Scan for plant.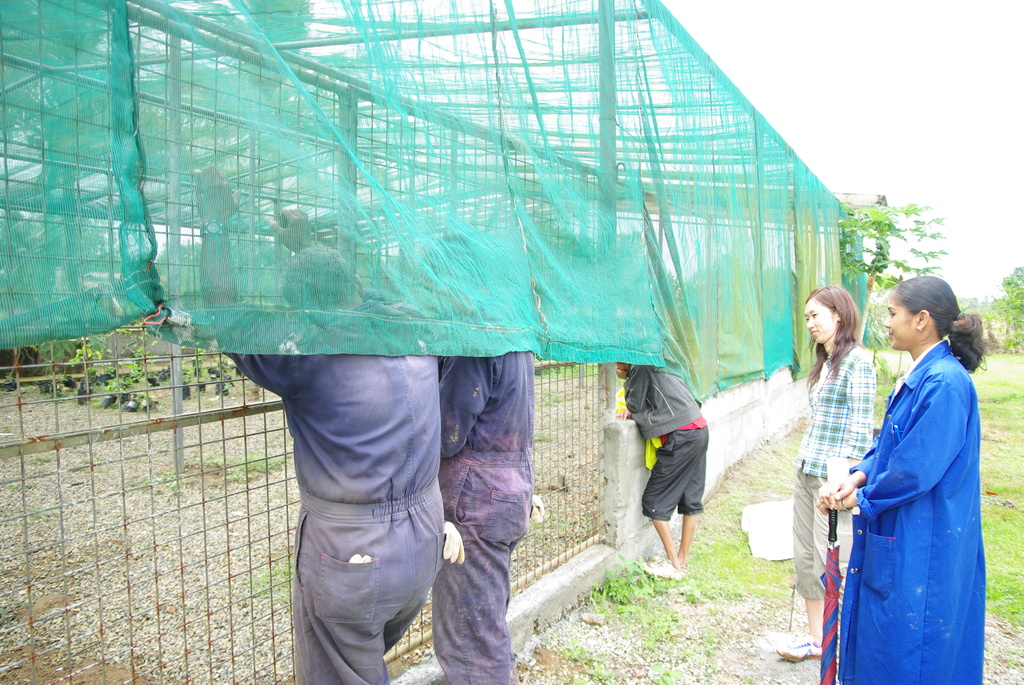
Scan result: locate(552, 519, 580, 538).
